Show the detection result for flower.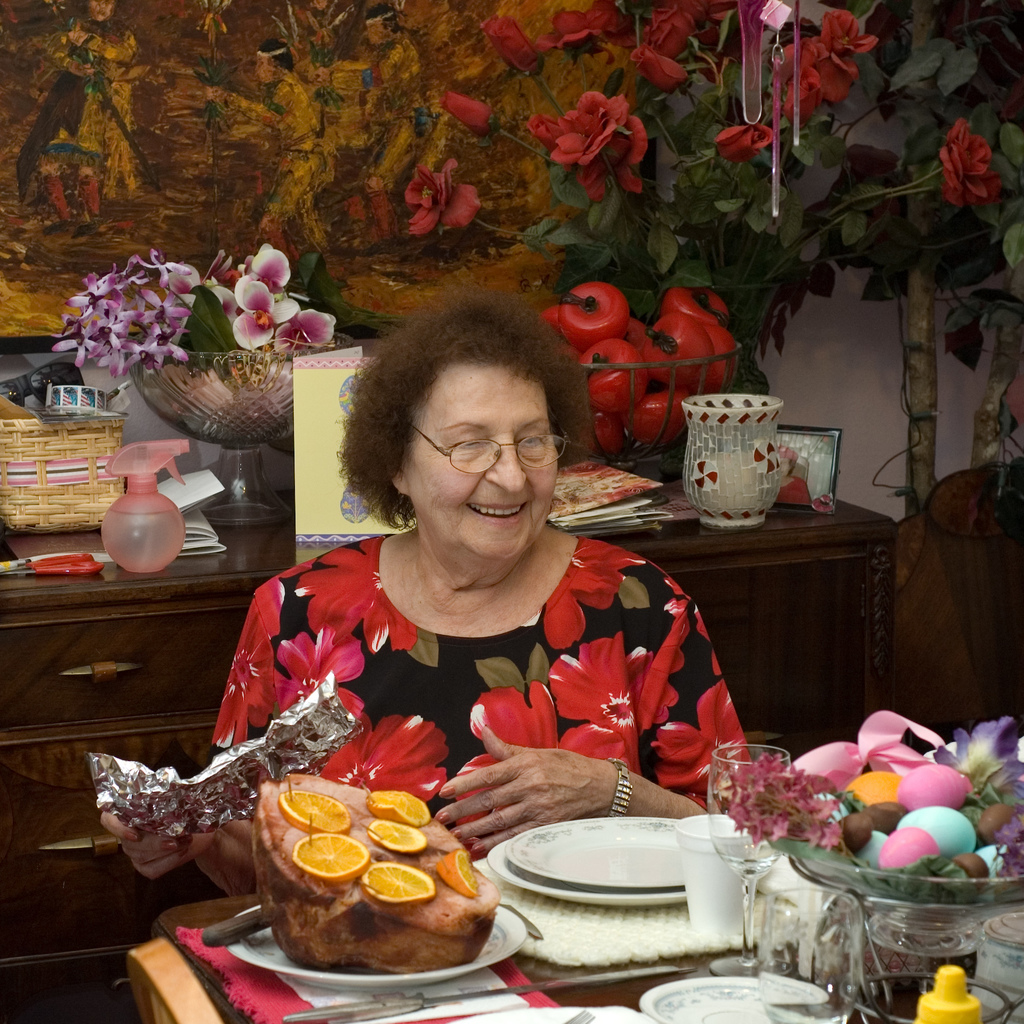
[left=436, top=92, right=502, bottom=132].
